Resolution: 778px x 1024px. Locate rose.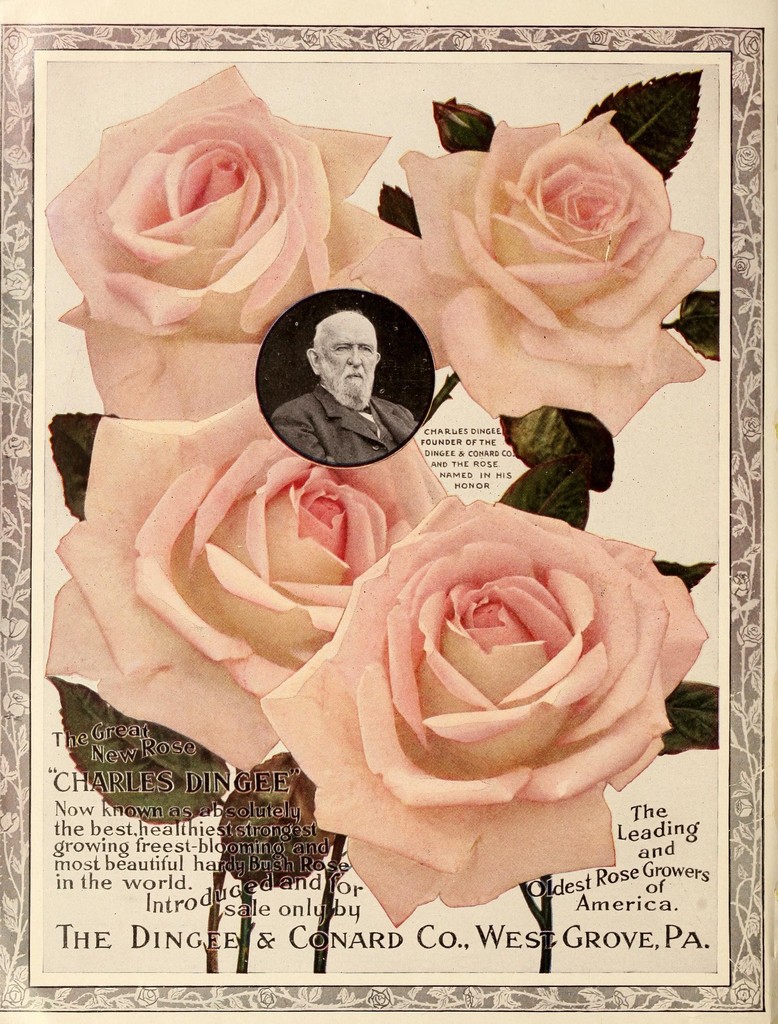
{"left": 255, "top": 490, "right": 712, "bottom": 924}.
